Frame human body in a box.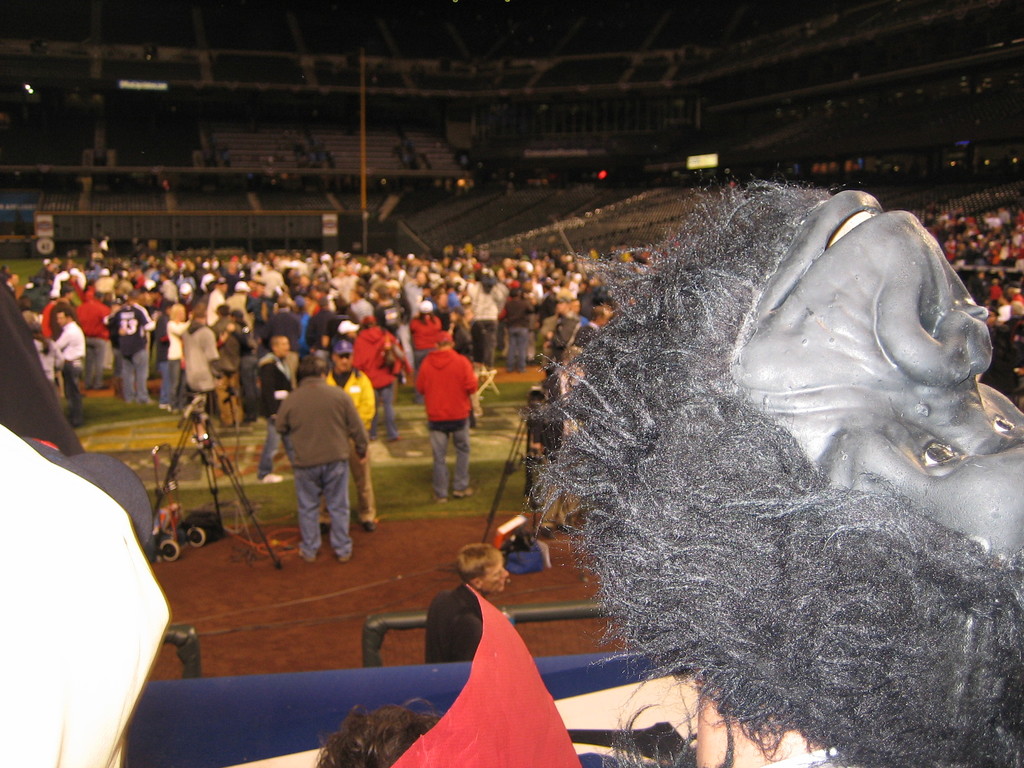
box=[24, 310, 60, 389].
